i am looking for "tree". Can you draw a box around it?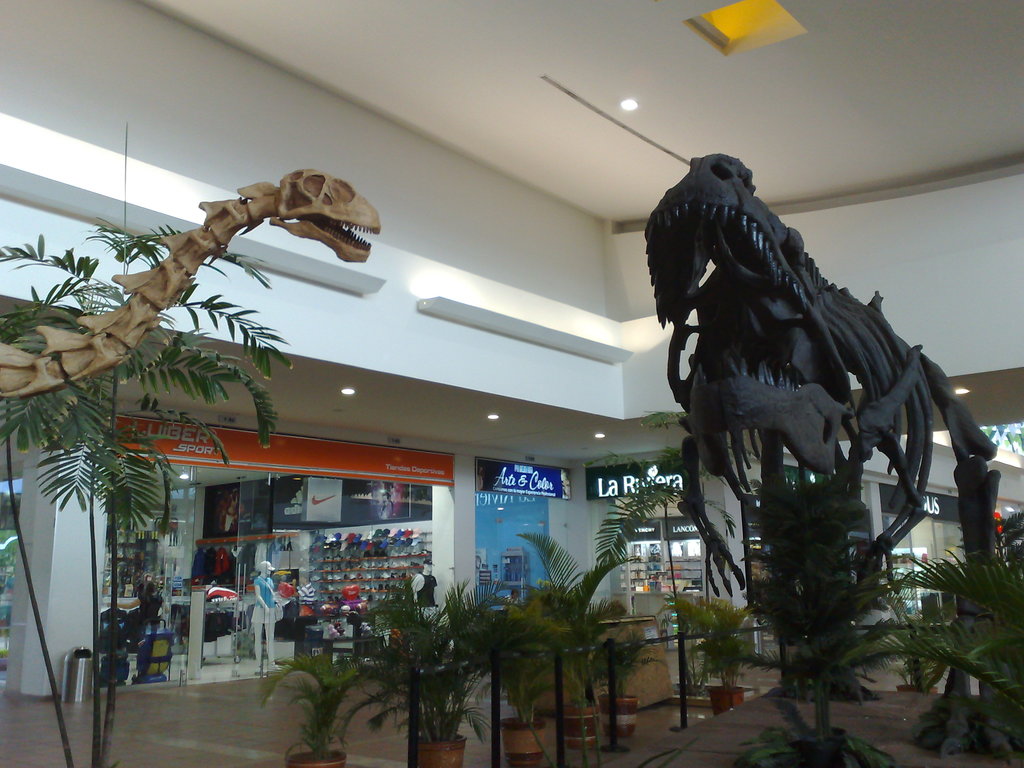
Sure, the bounding box is <box>820,553,1023,767</box>.
